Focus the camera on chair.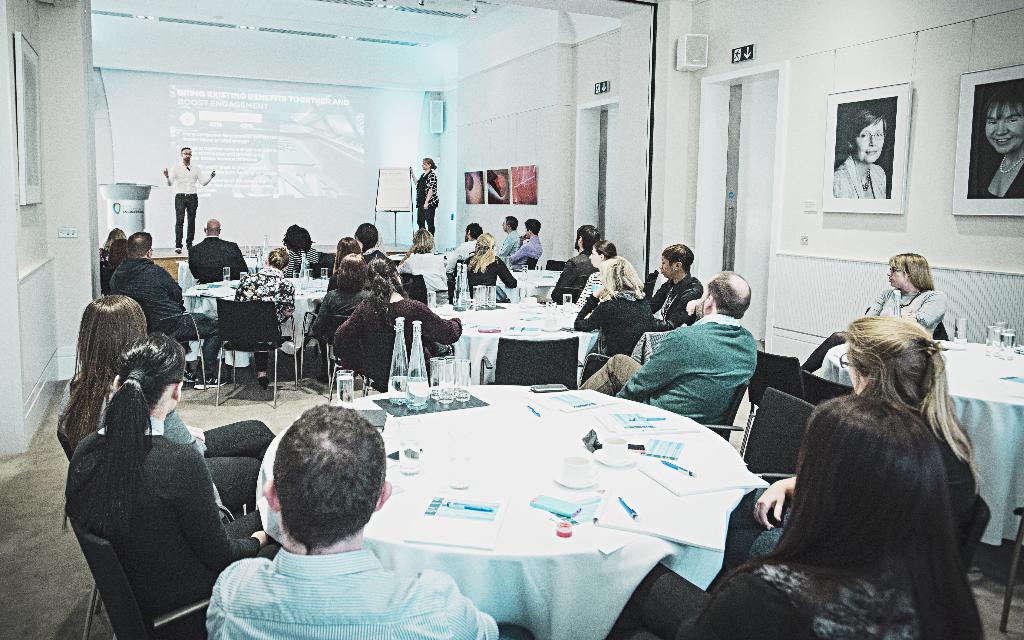
Focus region: [744,383,816,484].
